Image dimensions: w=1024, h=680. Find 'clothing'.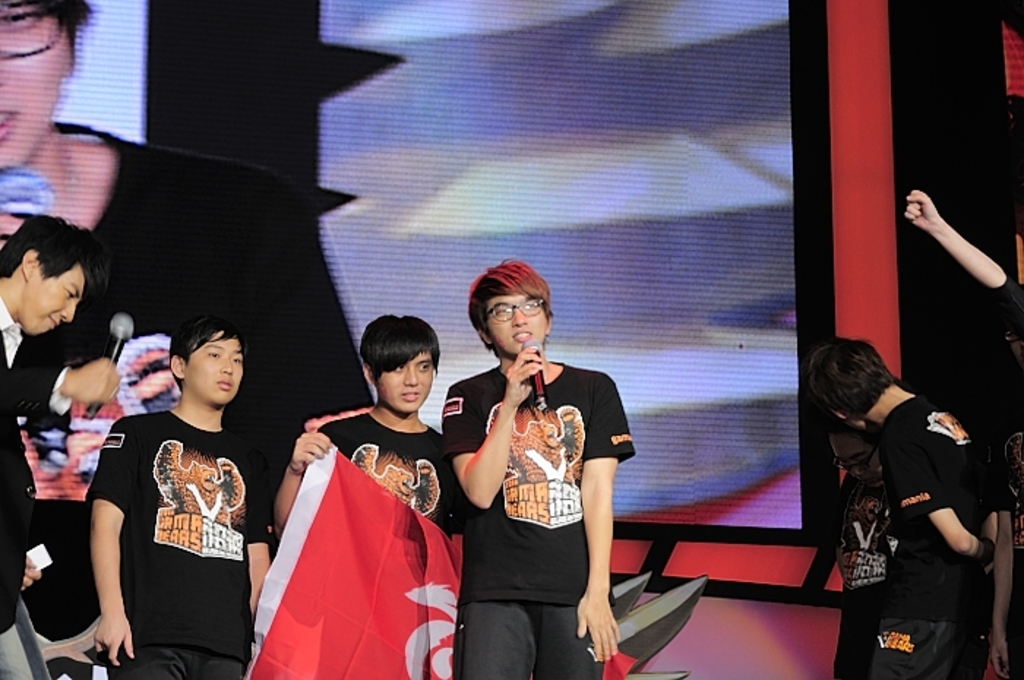
box=[85, 408, 274, 679].
